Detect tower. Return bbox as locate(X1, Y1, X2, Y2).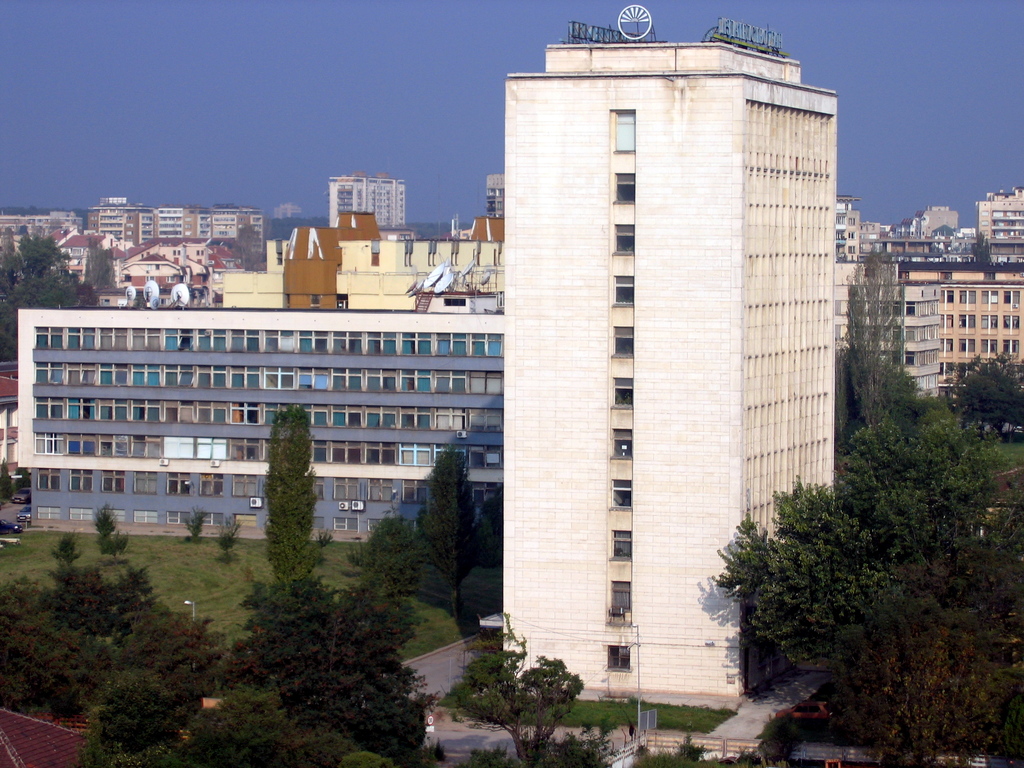
locate(982, 187, 1023, 250).
